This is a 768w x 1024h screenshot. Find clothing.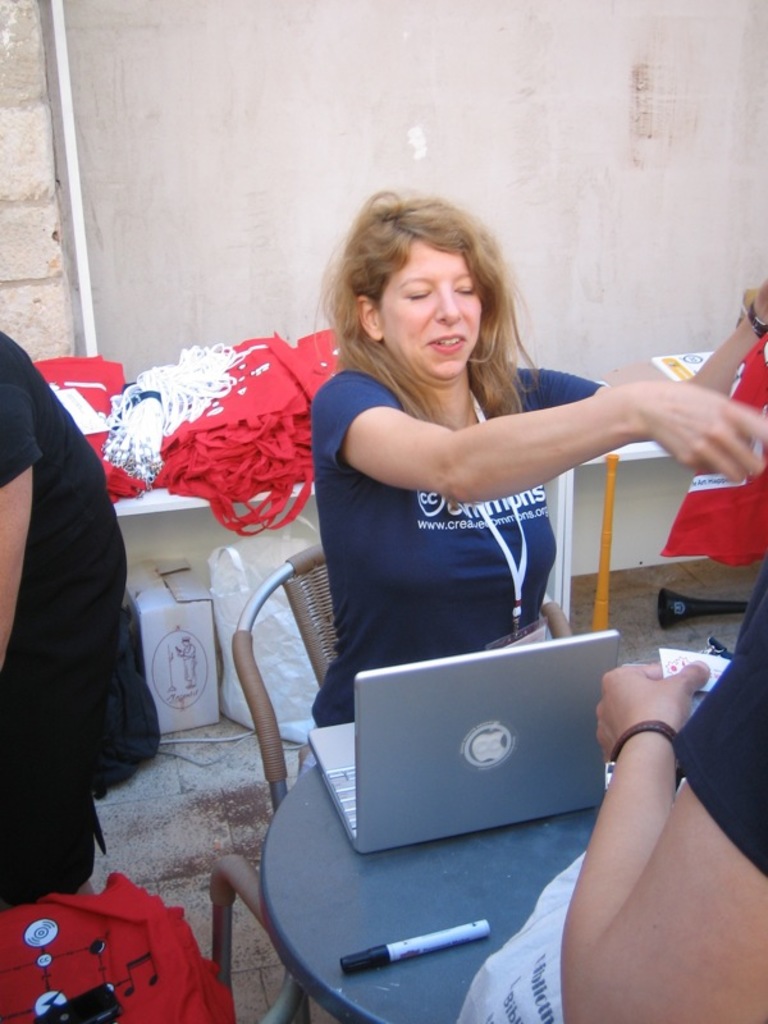
Bounding box: pyautogui.locateOnScreen(0, 320, 164, 938).
